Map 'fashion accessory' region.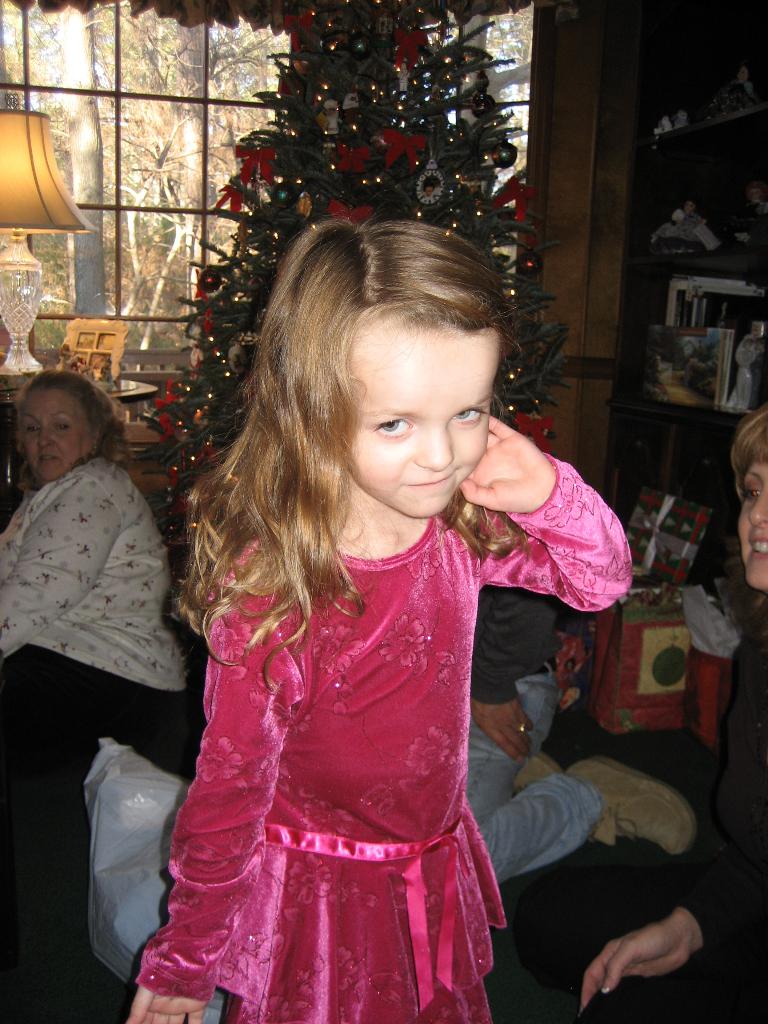
Mapped to Rect(515, 720, 529, 736).
